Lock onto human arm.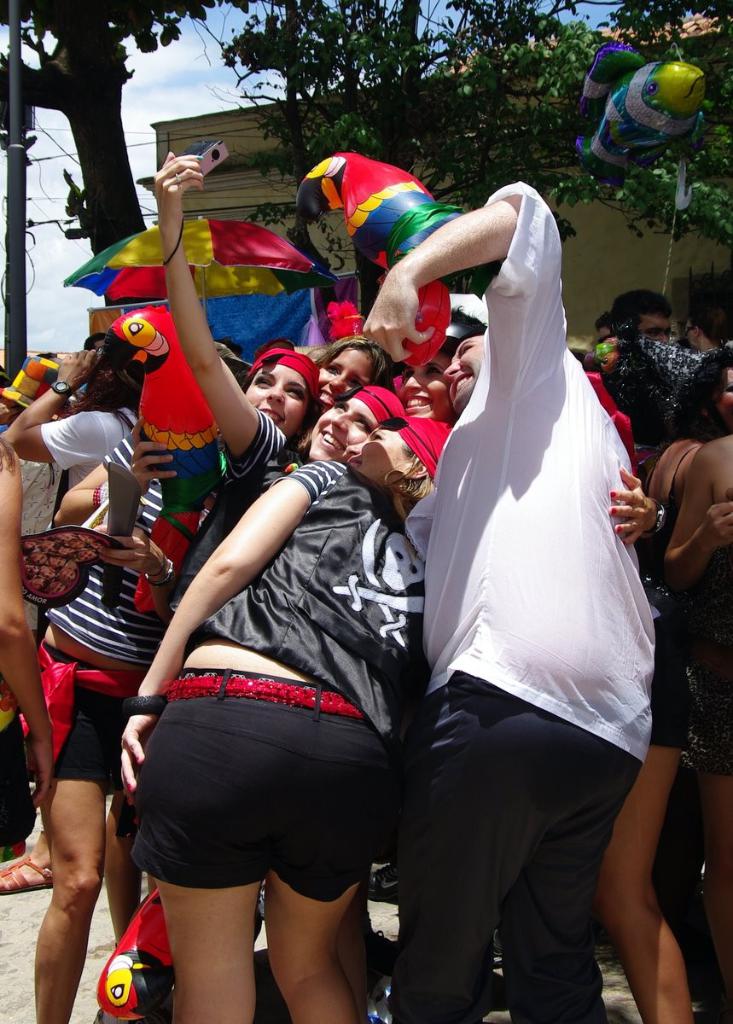
Locked: left=0, top=346, right=107, bottom=468.
